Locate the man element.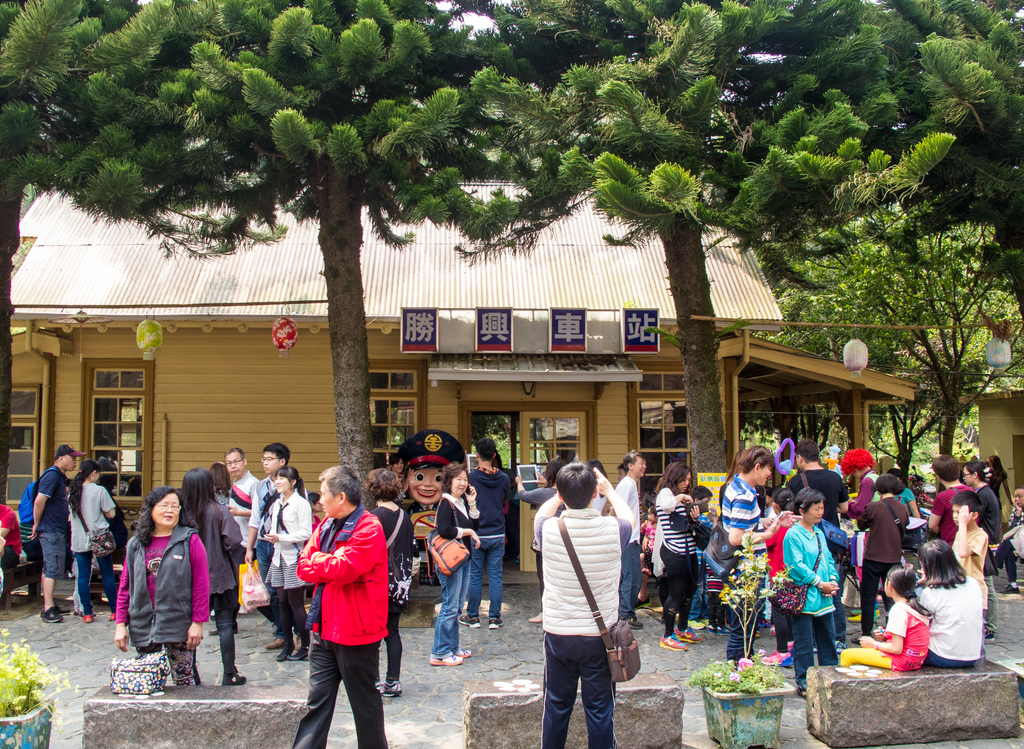
Element bbox: 605 448 647 625.
